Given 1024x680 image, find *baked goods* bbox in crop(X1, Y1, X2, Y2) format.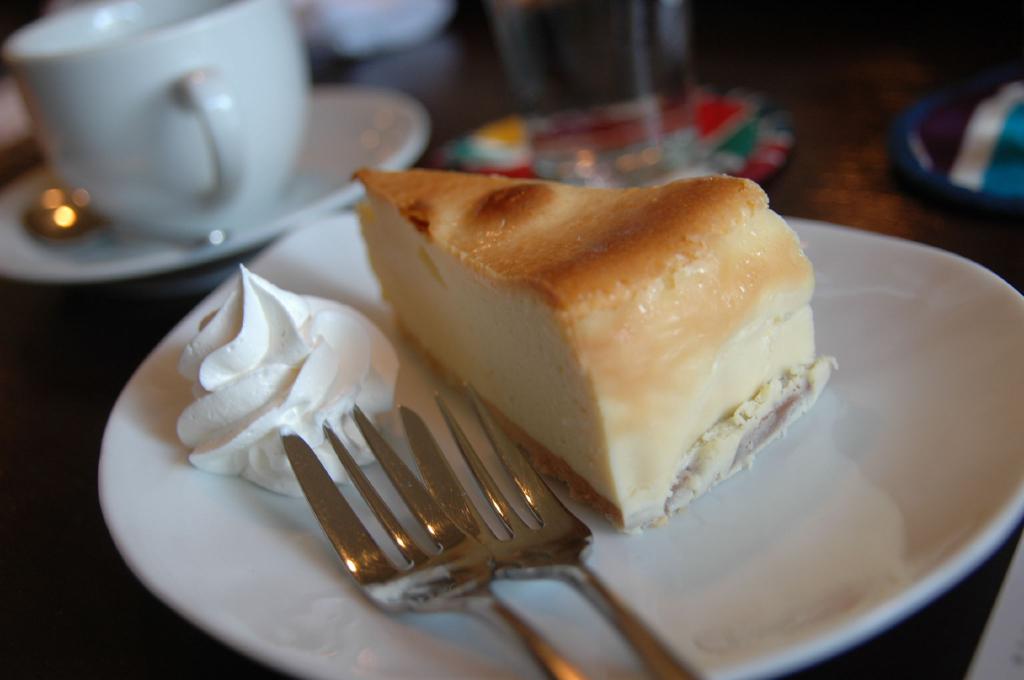
crop(350, 162, 838, 539).
